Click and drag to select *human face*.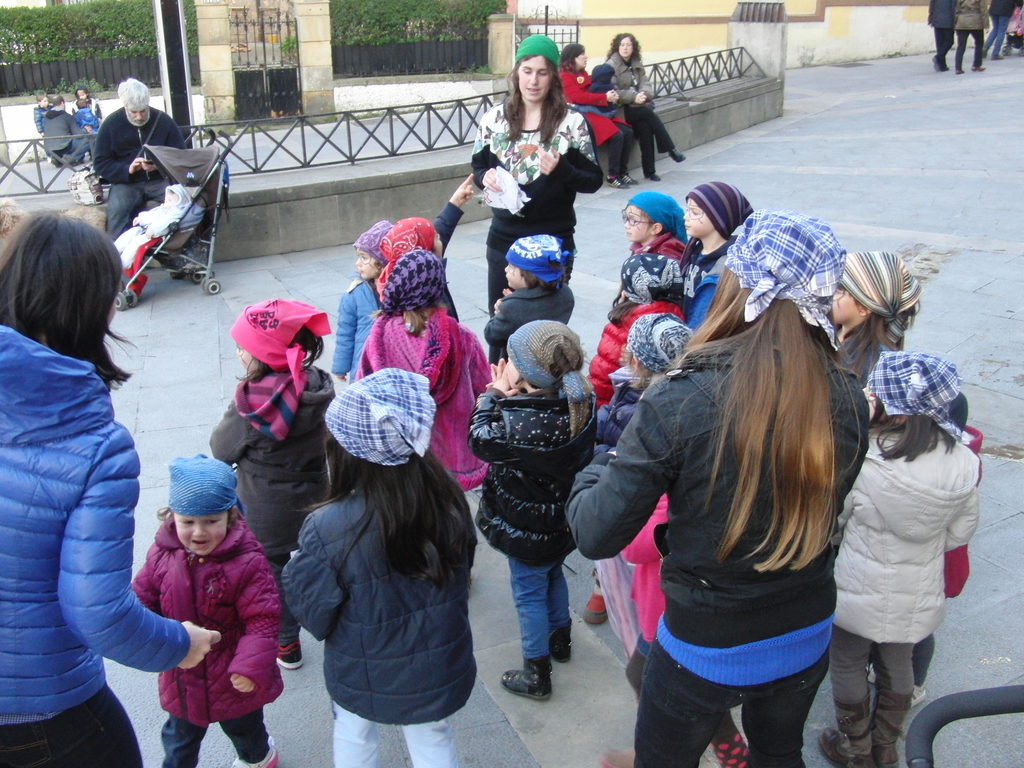
Selection: box=[177, 516, 227, 549].
